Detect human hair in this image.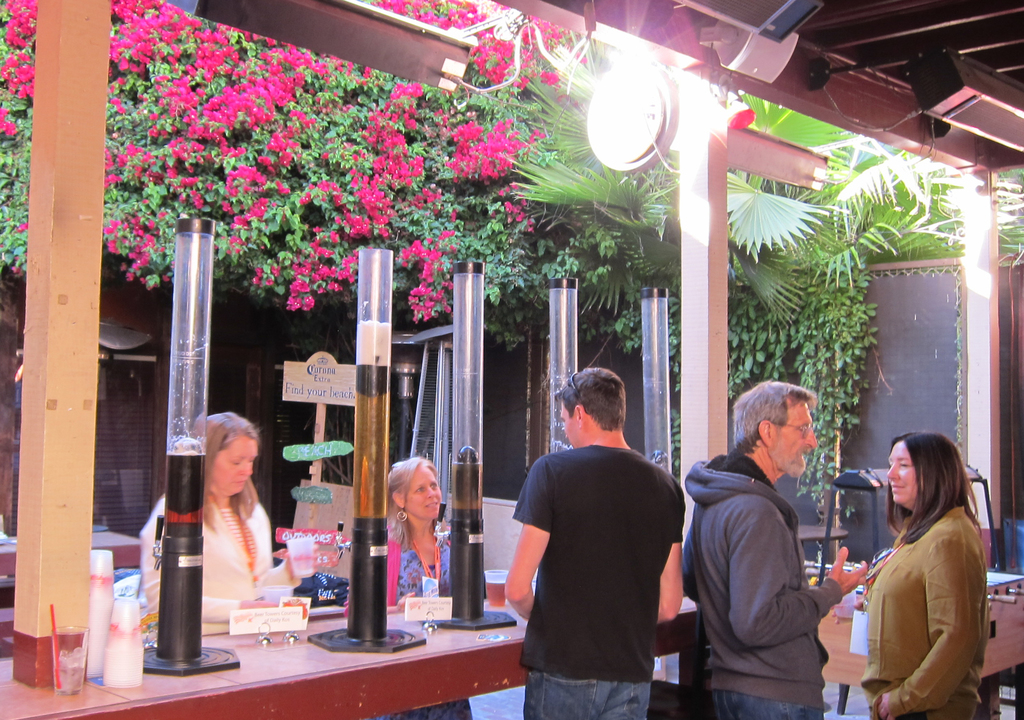
Detection: 206,408,257,529.
